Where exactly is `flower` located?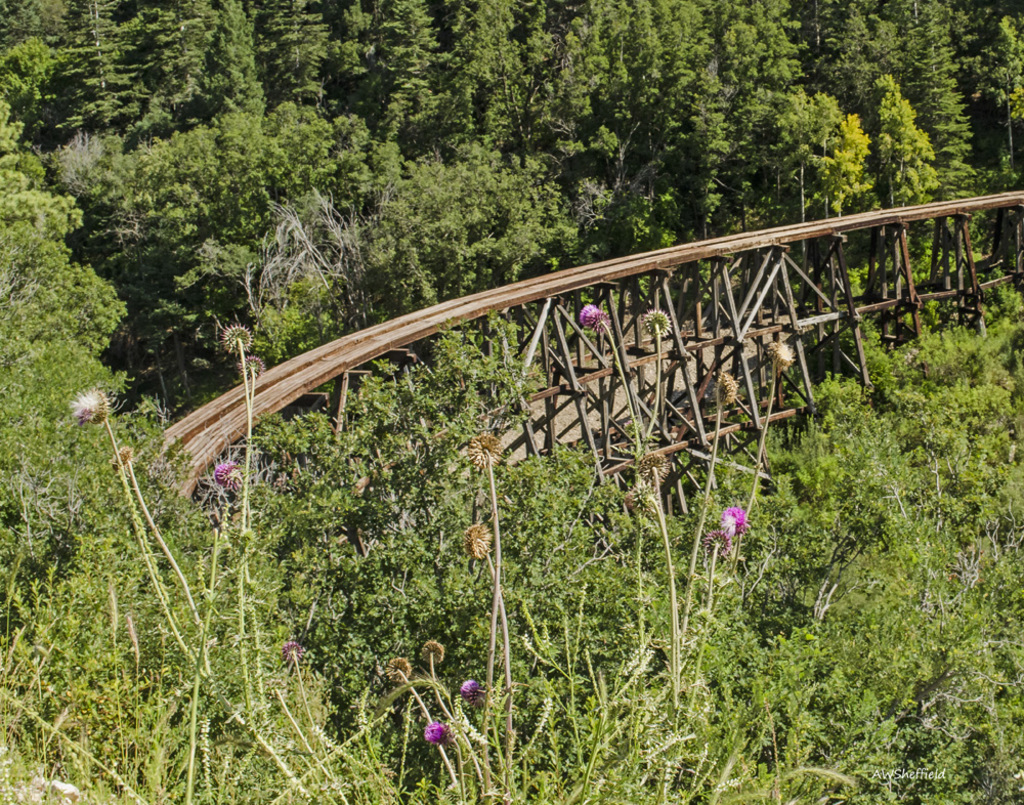
Its bounding box is x1=388 y1=656 x2=410 y2=682.
